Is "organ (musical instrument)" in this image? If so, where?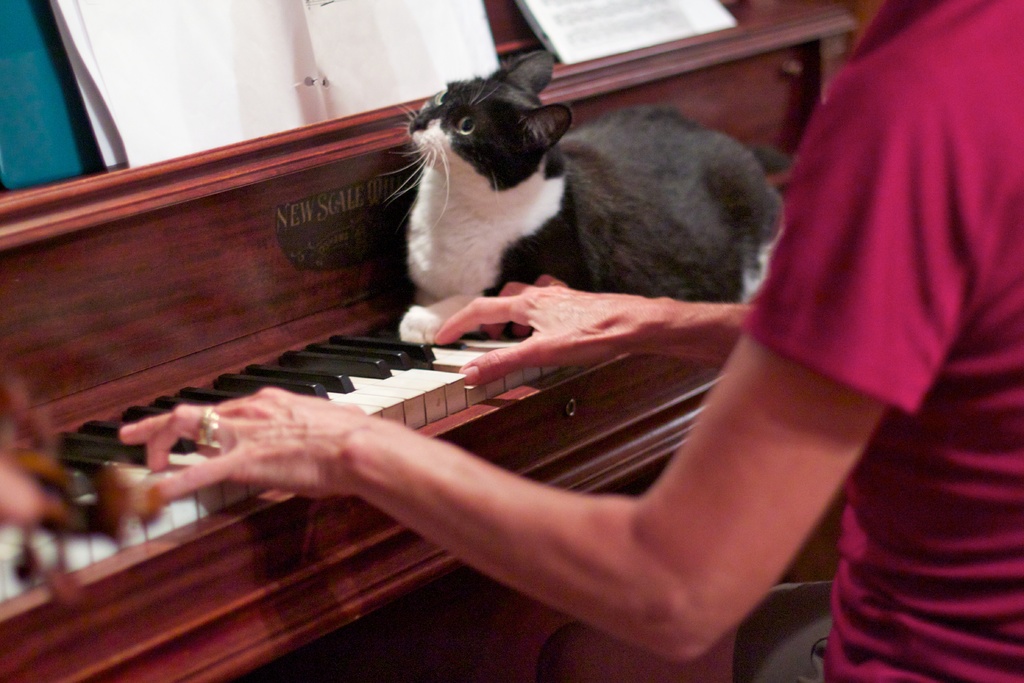
Yes, at bbox=[0, 0, 911, 682].
